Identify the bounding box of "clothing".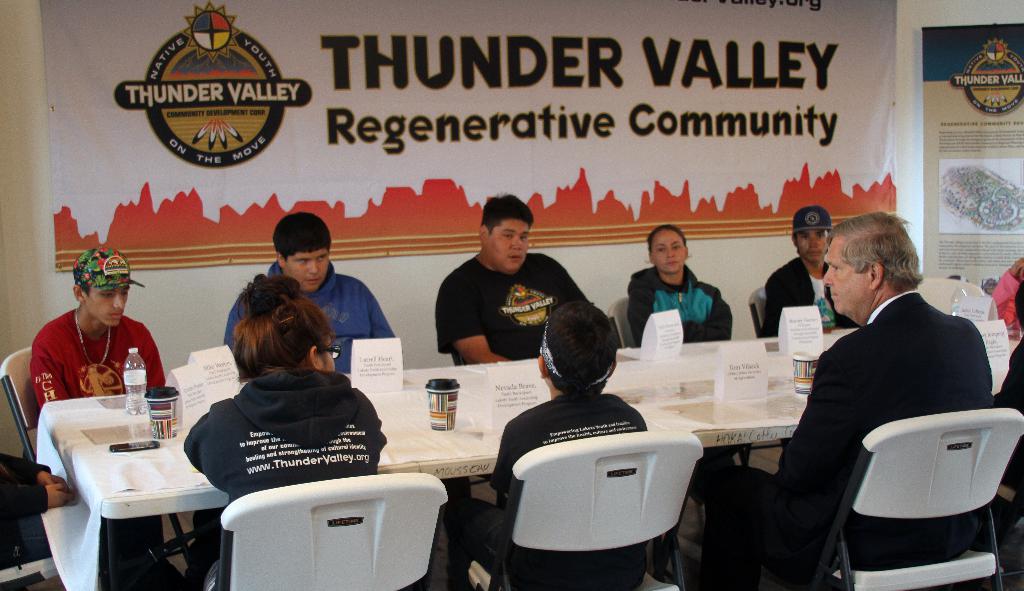
bbox(0, 452, 54, 566).
